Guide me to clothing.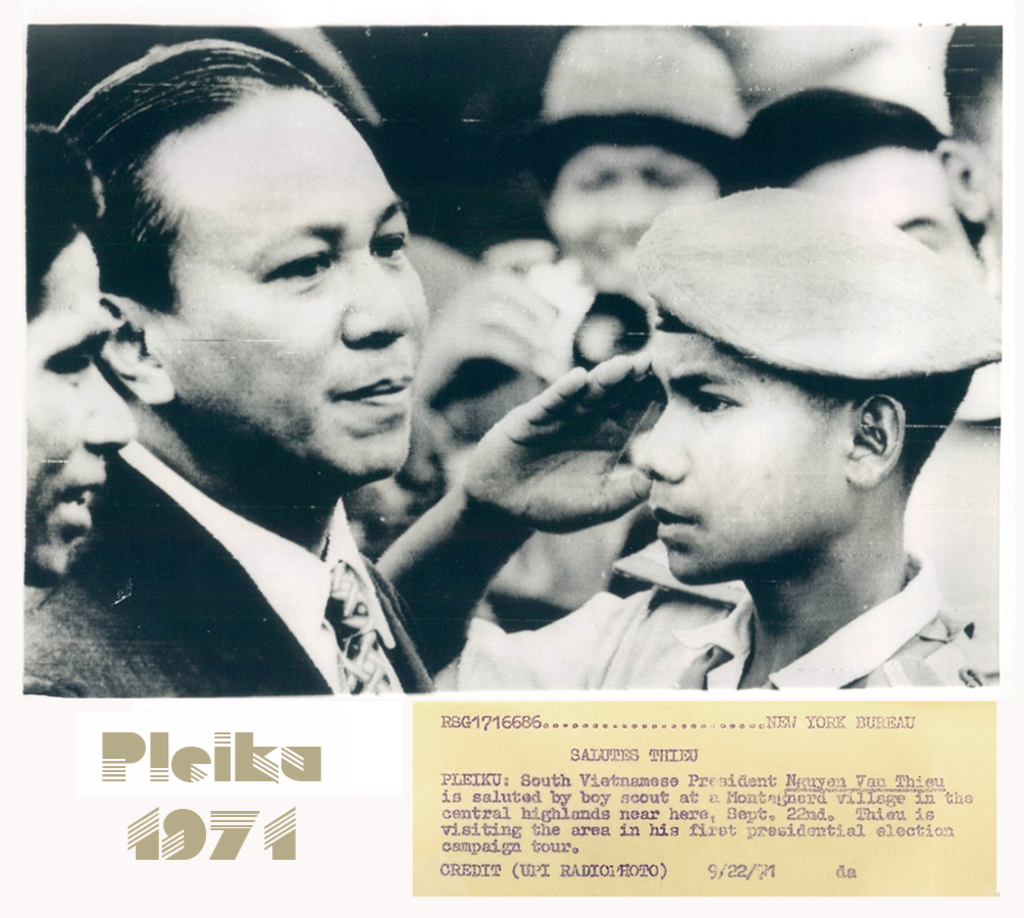
Guidance: (66, 421, 444, 666).
